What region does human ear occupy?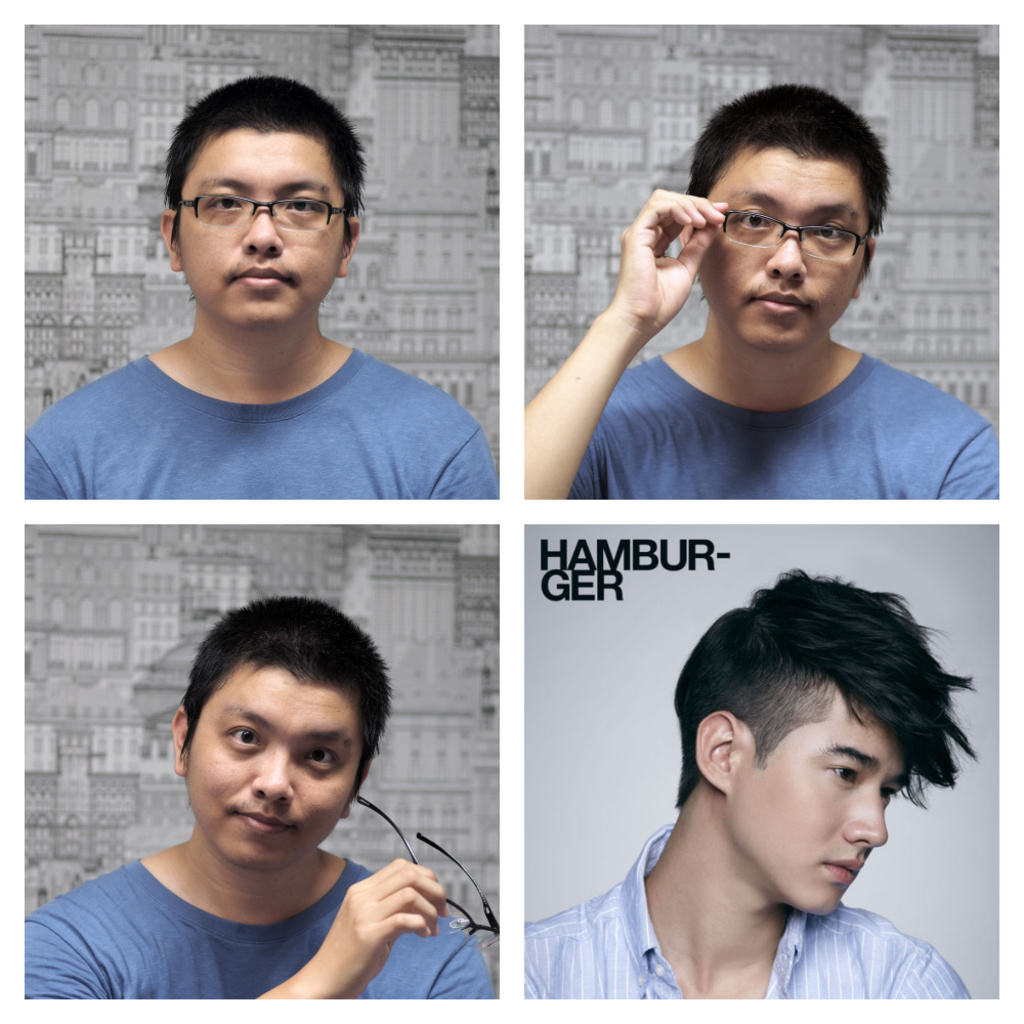
rect(698, 708, 742, 793).
